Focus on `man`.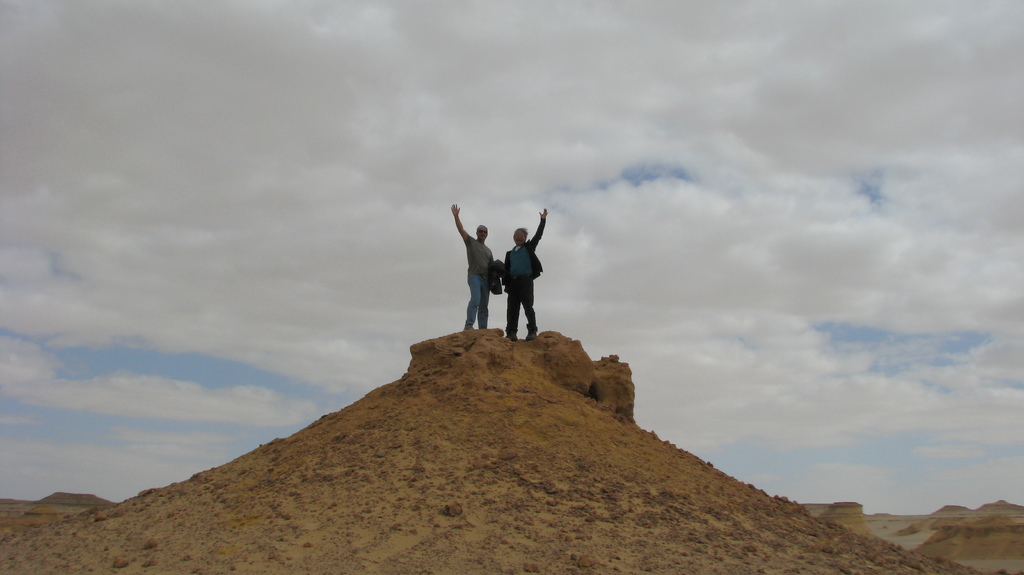
Focused at left=496, top=216, right=547, bottom=333.
